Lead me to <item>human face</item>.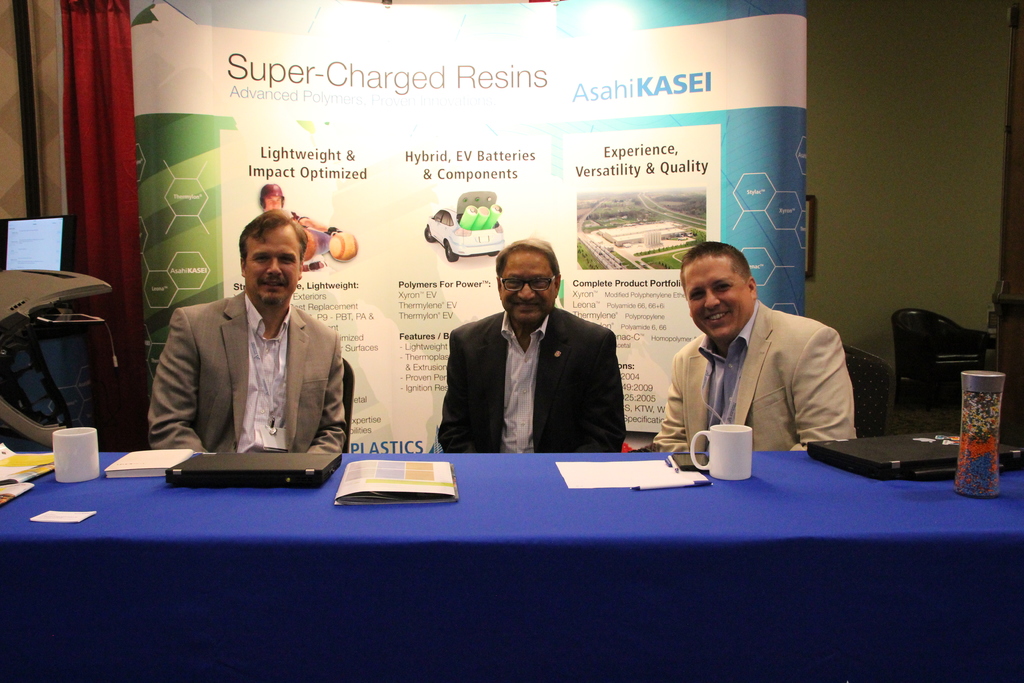
Lead to left=501, top=256, right=557, bottom=325.
